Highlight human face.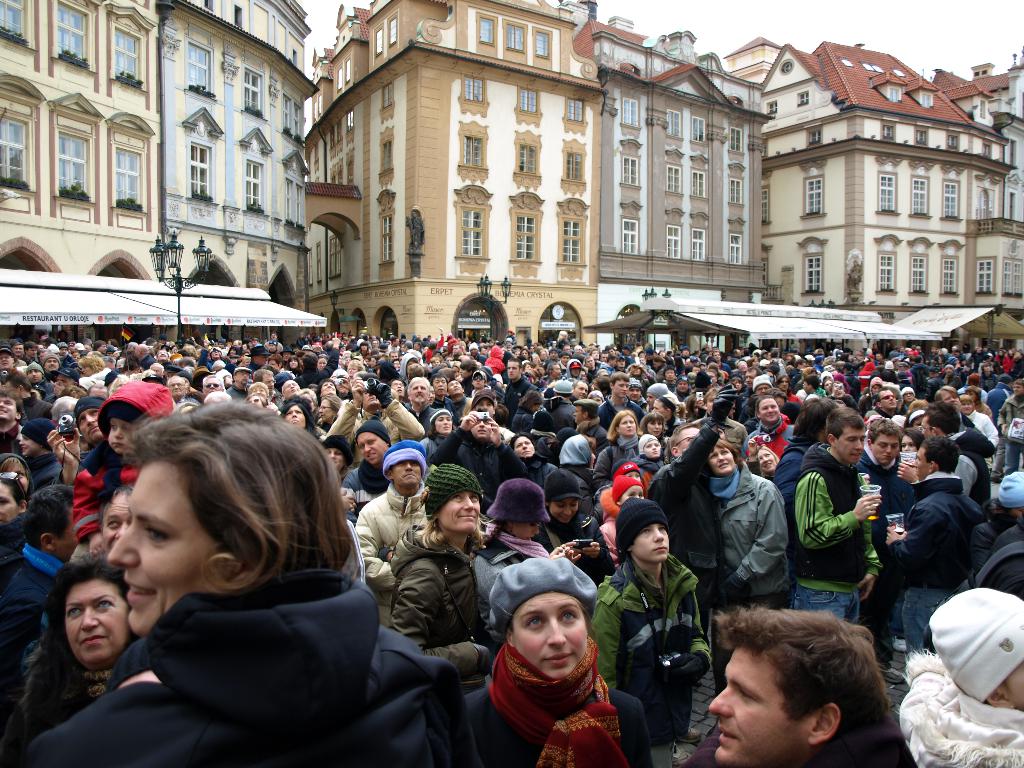
Highlighted region: select_region(1003, 662, 1023, 710).
